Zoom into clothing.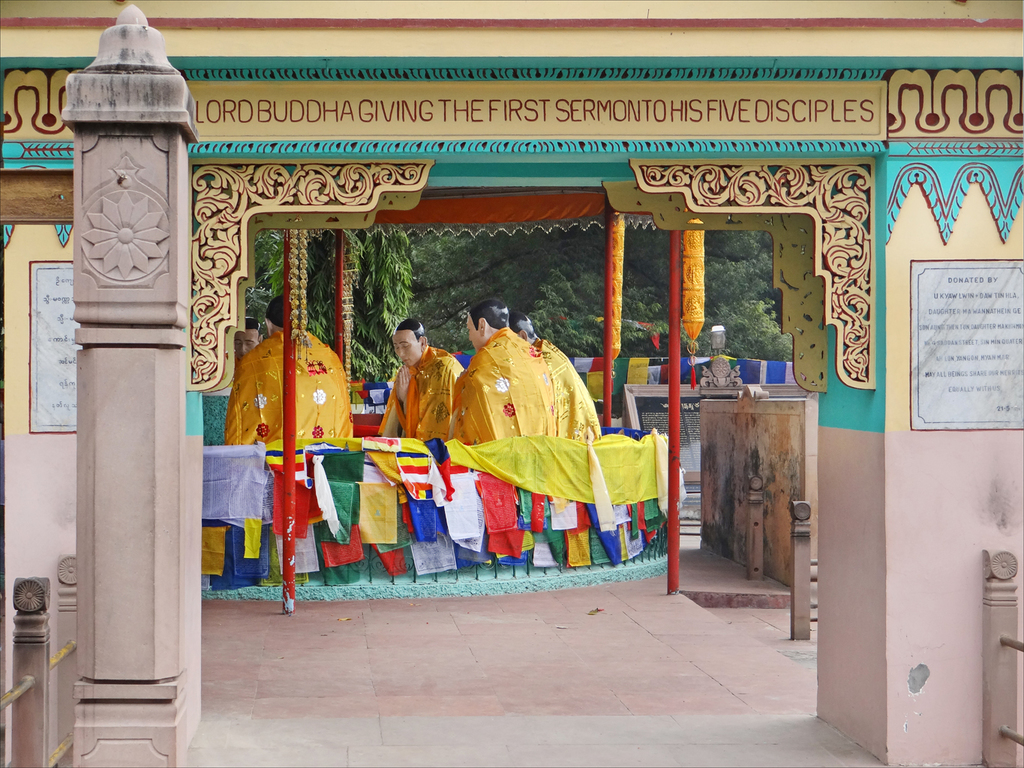
Zoom target: {"left": 371, "top": 348, "right": 460, "bottom": 433}.
